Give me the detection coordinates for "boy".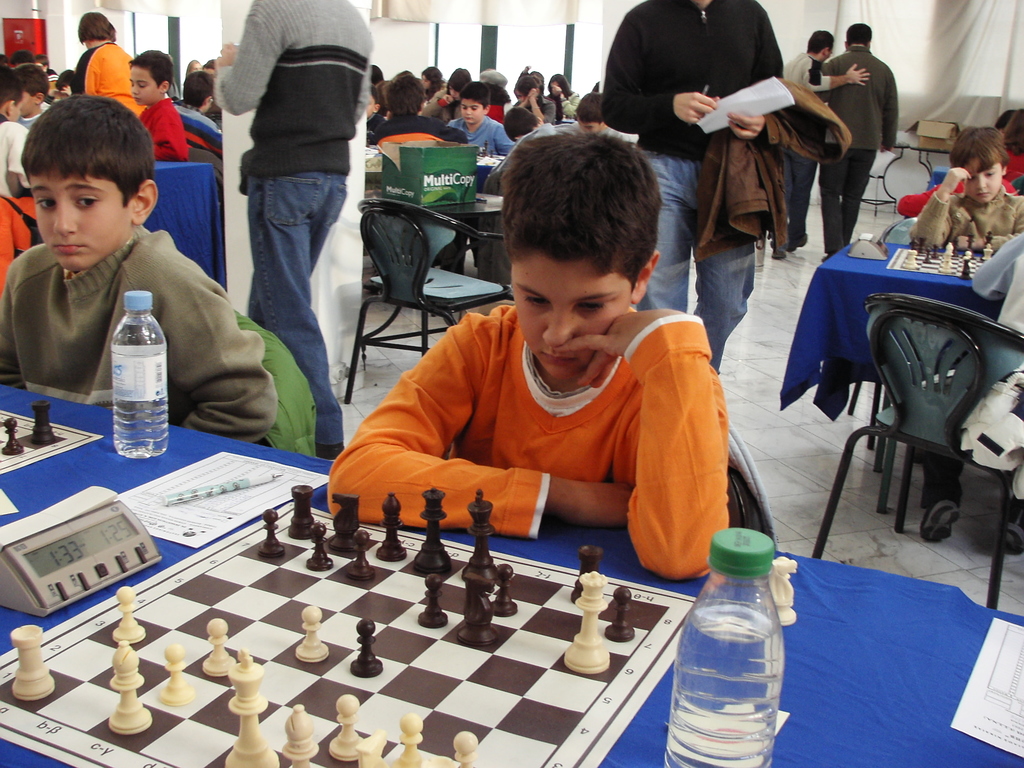
rect(376, 74, 468, 143).
